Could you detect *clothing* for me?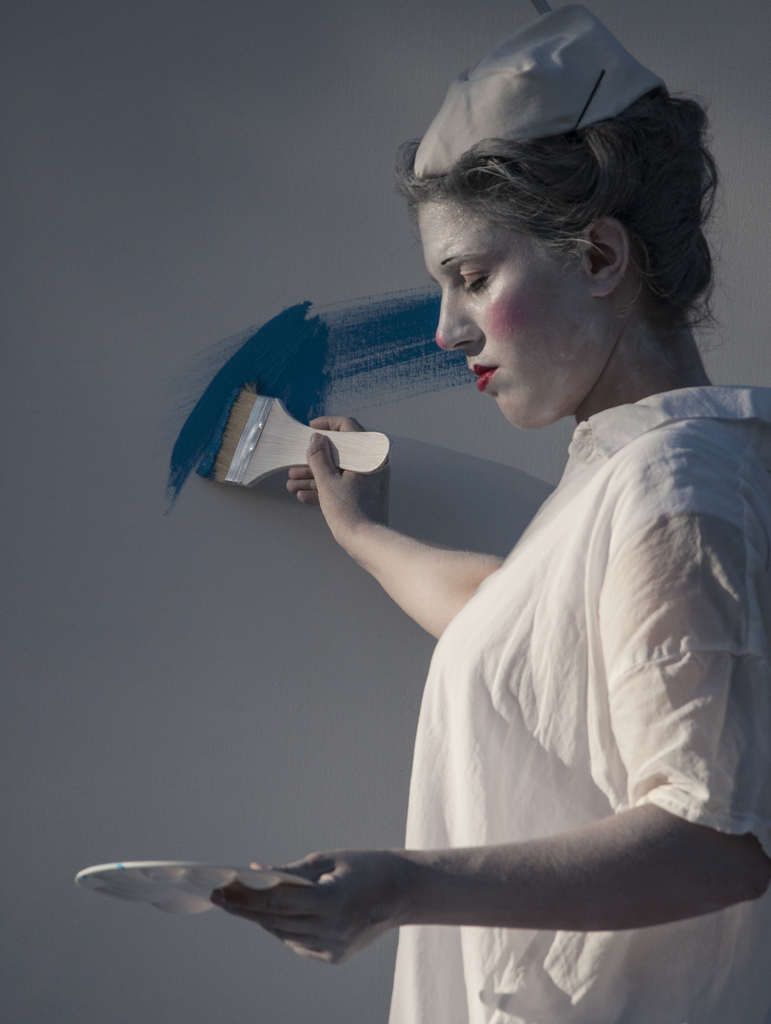
Detection result: <box>357,324,770,984</box>.
